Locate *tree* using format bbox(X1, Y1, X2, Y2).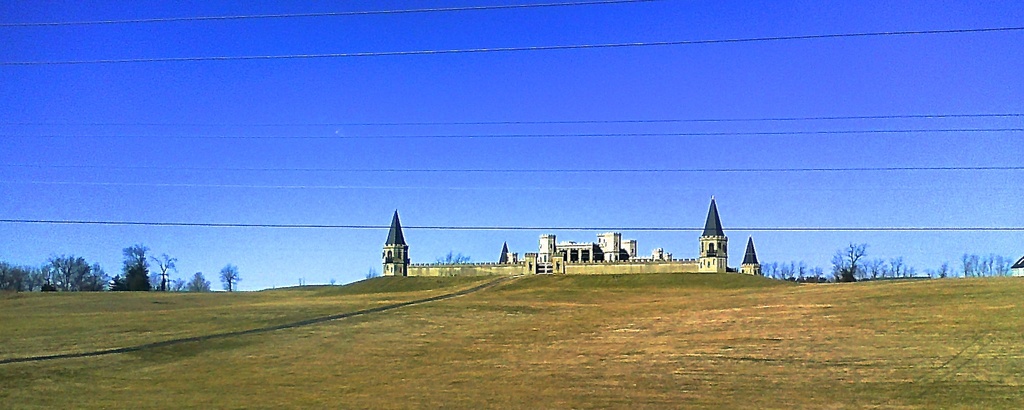
bbox(781, 257, 790, 279).
